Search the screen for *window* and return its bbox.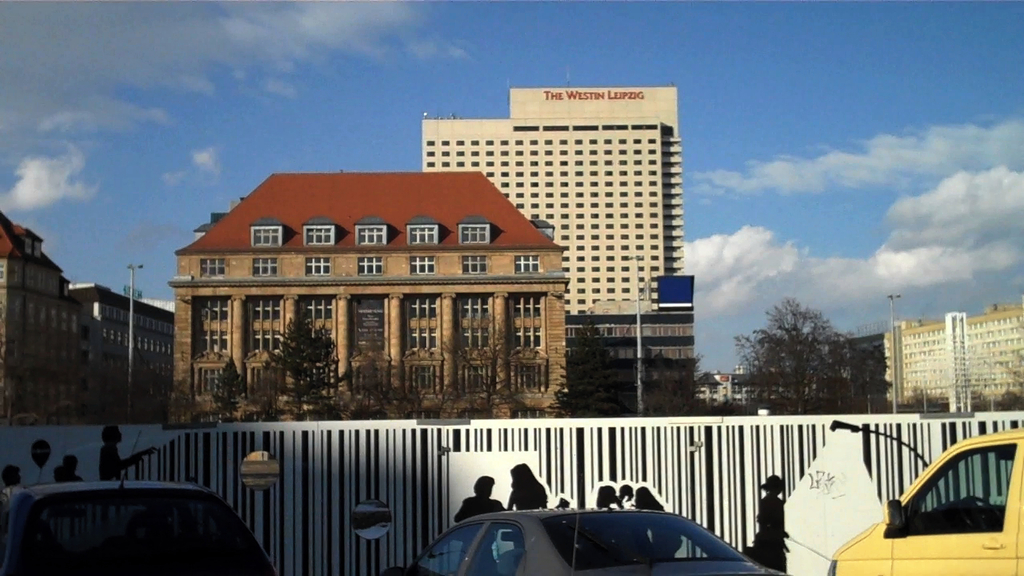
Found: x1=407, y1=225, x2=442, y2=242.
